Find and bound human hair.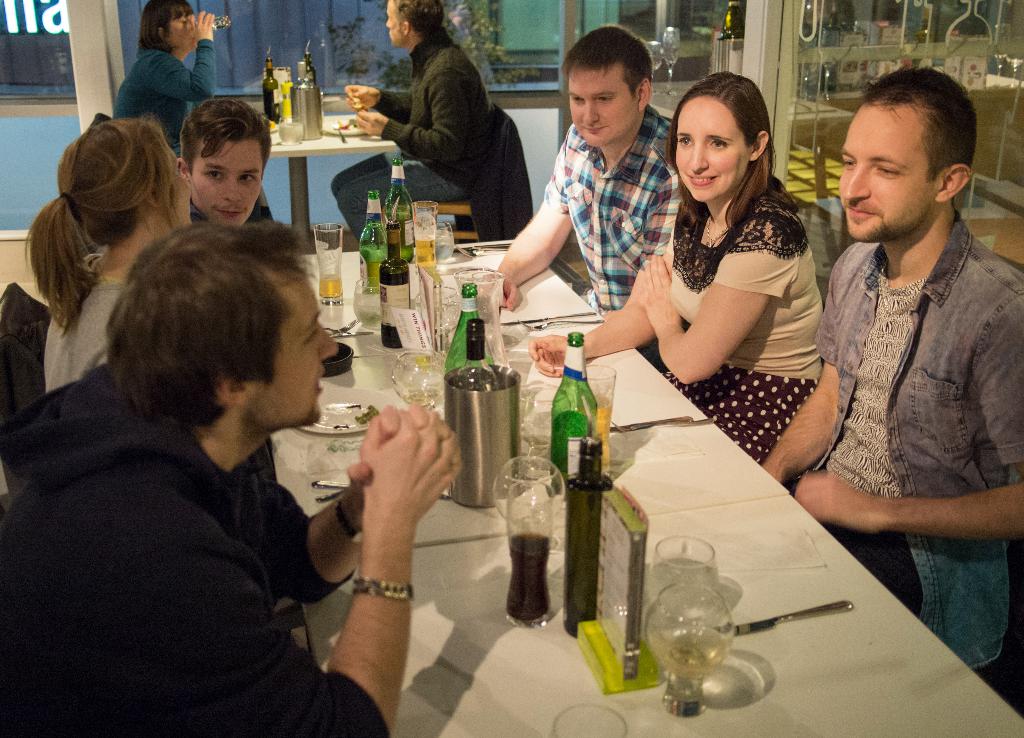
Bound: x1=111 y1=207 x2=325 y2=461.
